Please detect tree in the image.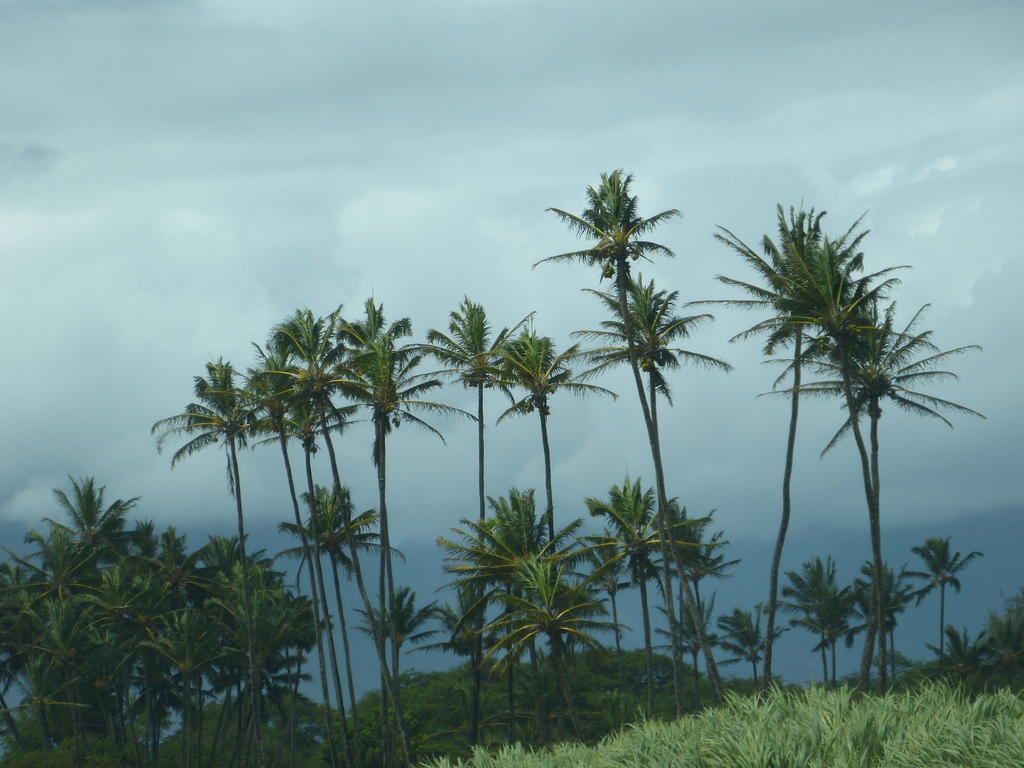
{"x1": 529, "y1": 171, "x2": 731, "y2": 710}.
